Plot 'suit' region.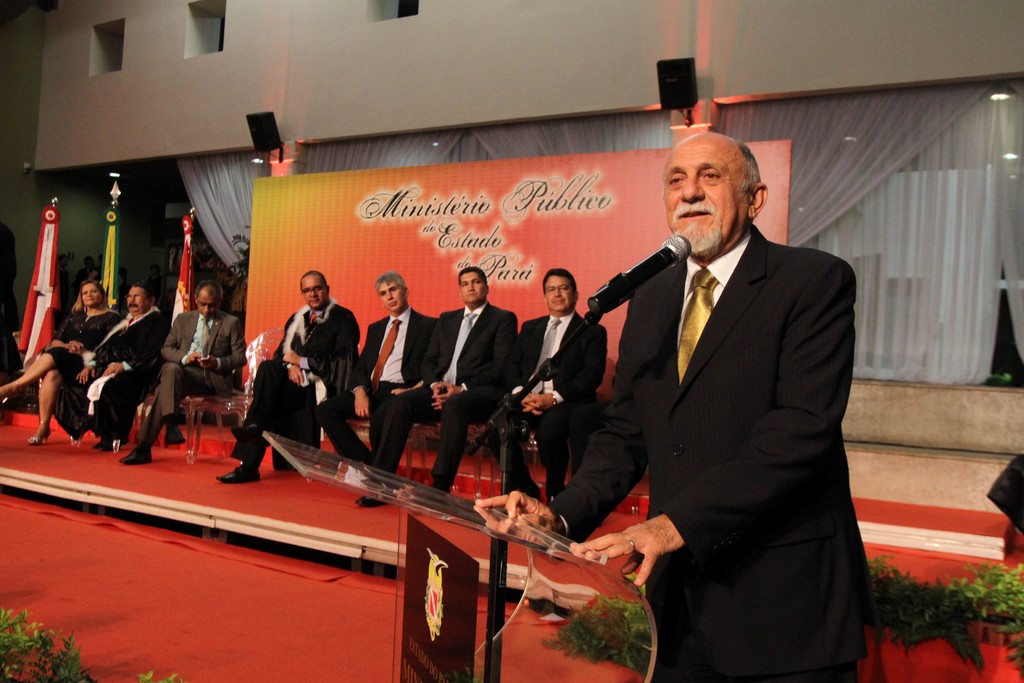
Plotted at 318,306,435,465.
